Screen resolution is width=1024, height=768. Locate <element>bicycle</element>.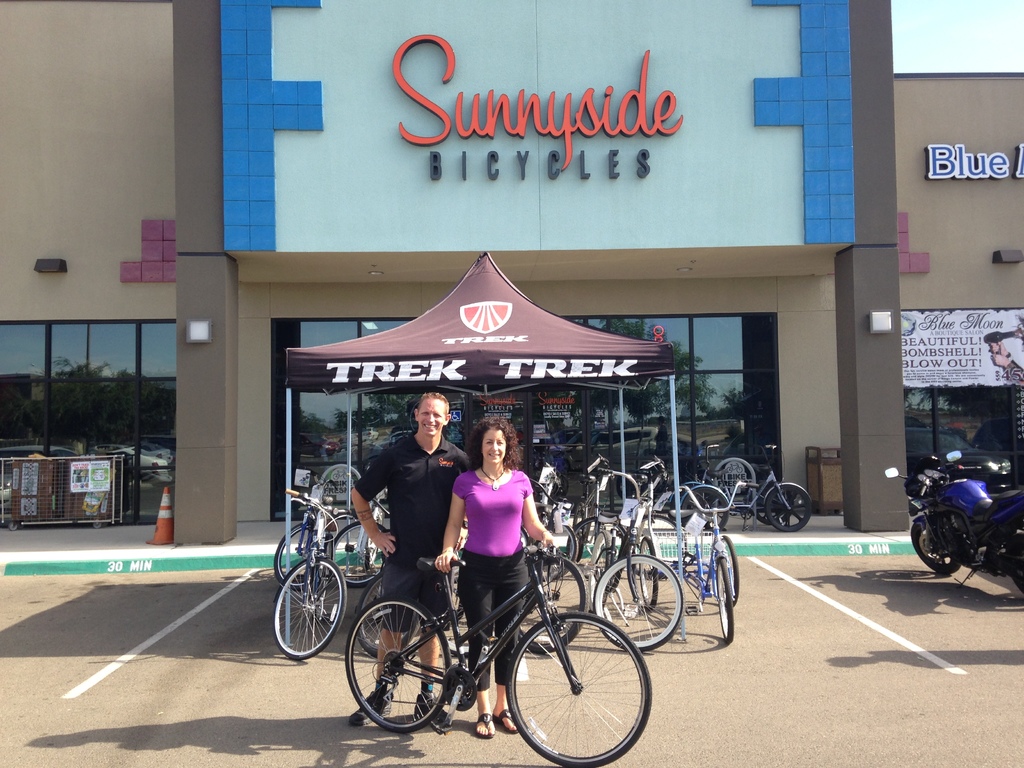
l=526, t=475, r=579, b=580.
